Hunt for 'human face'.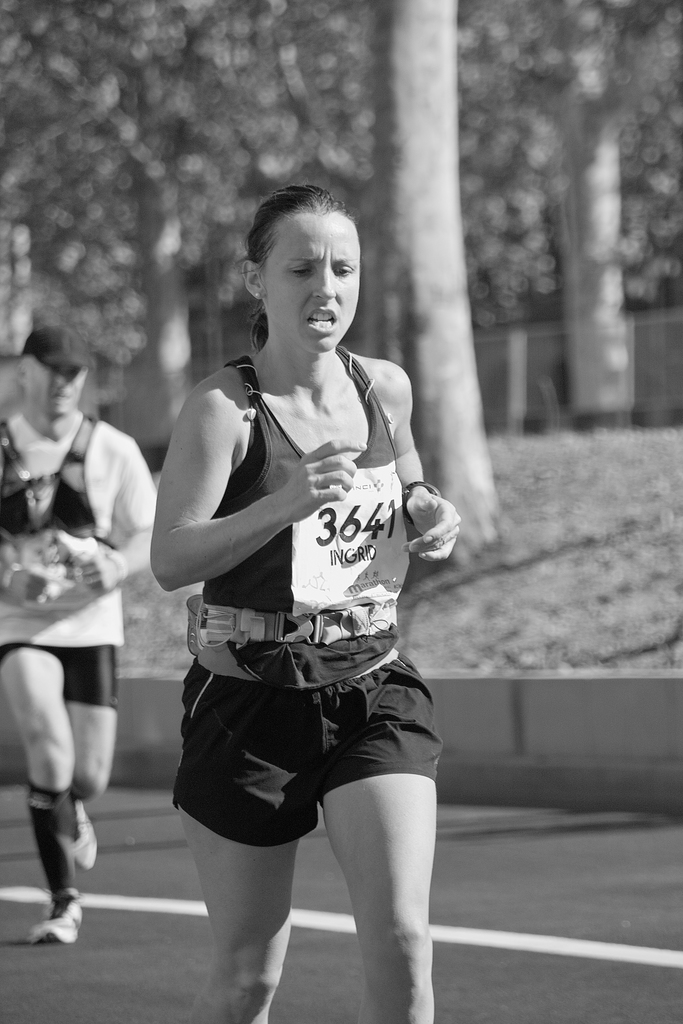
Hunted down at 265,212,360,355.
